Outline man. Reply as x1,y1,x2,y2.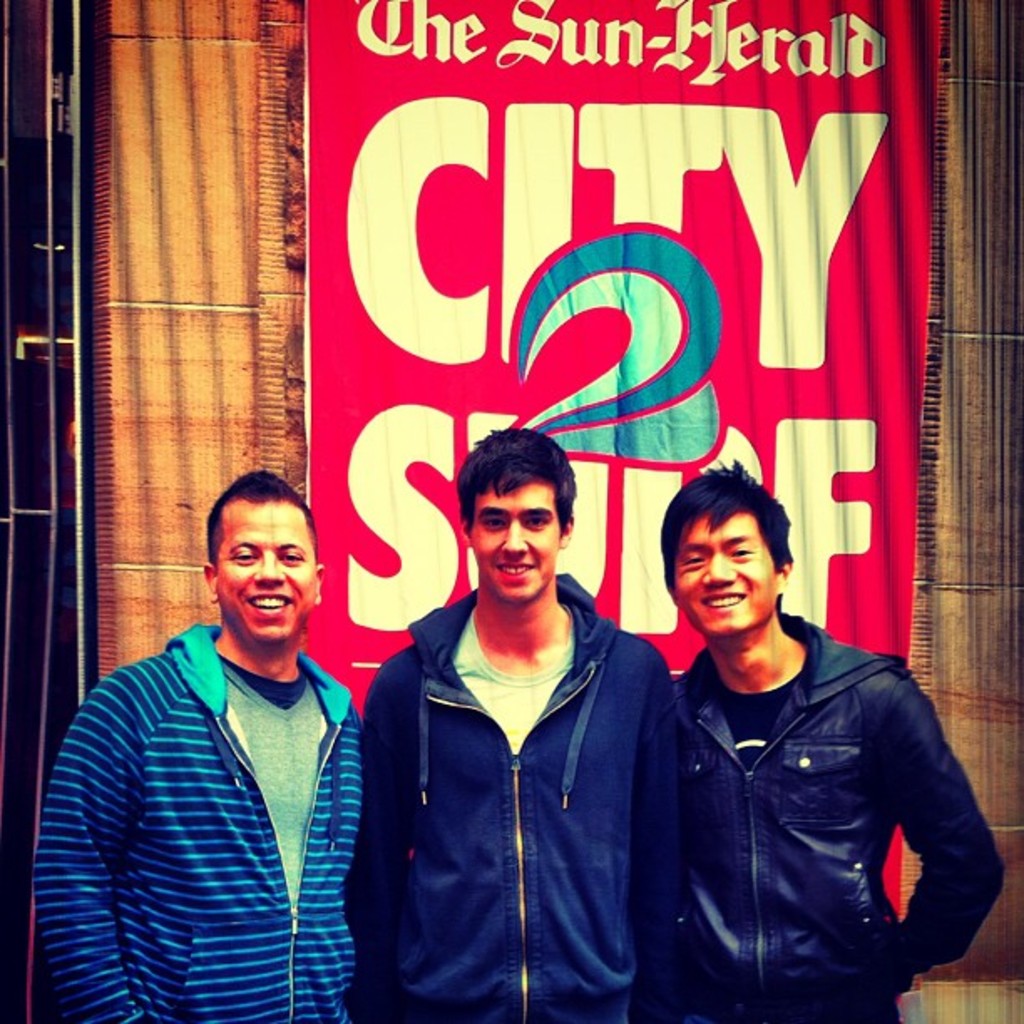
353,432,691,1022.
